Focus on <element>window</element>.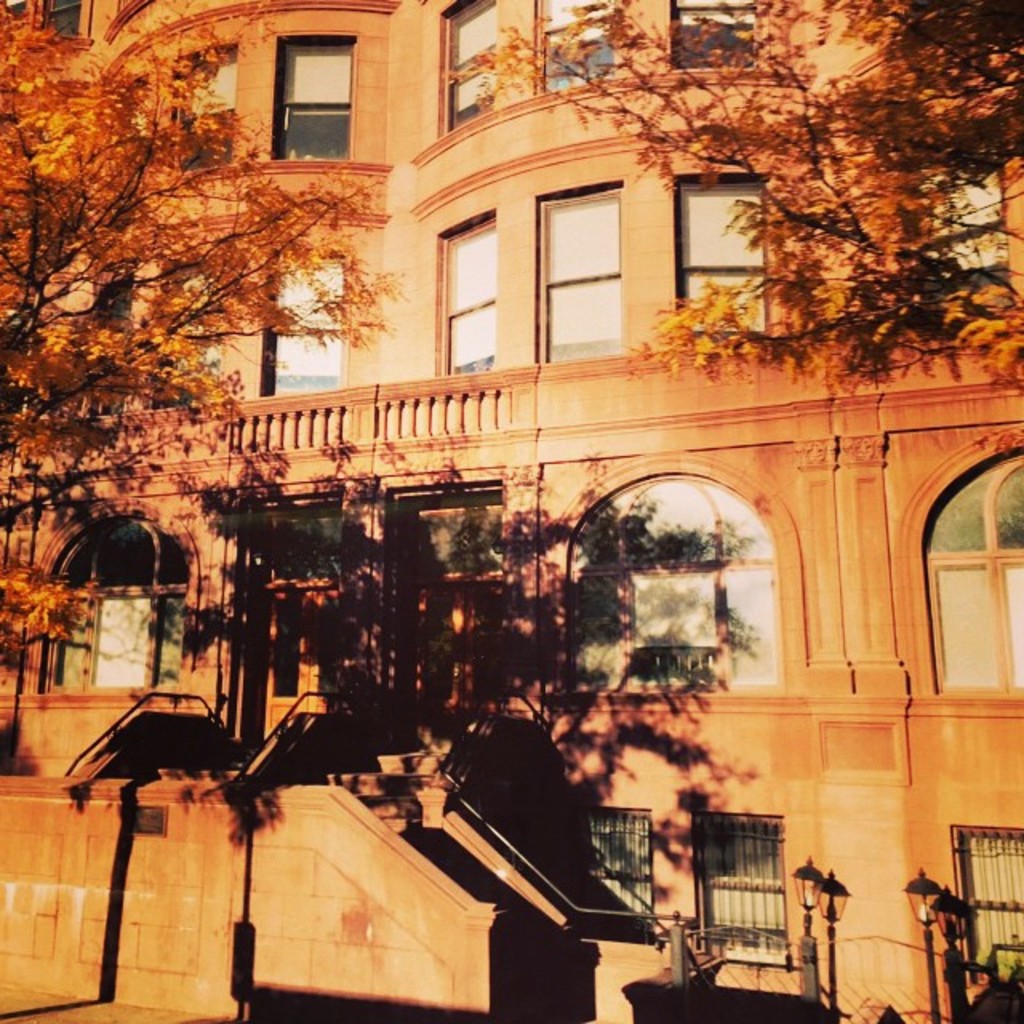
Focused at [left=582, top=808, right=646, bottom=920].
